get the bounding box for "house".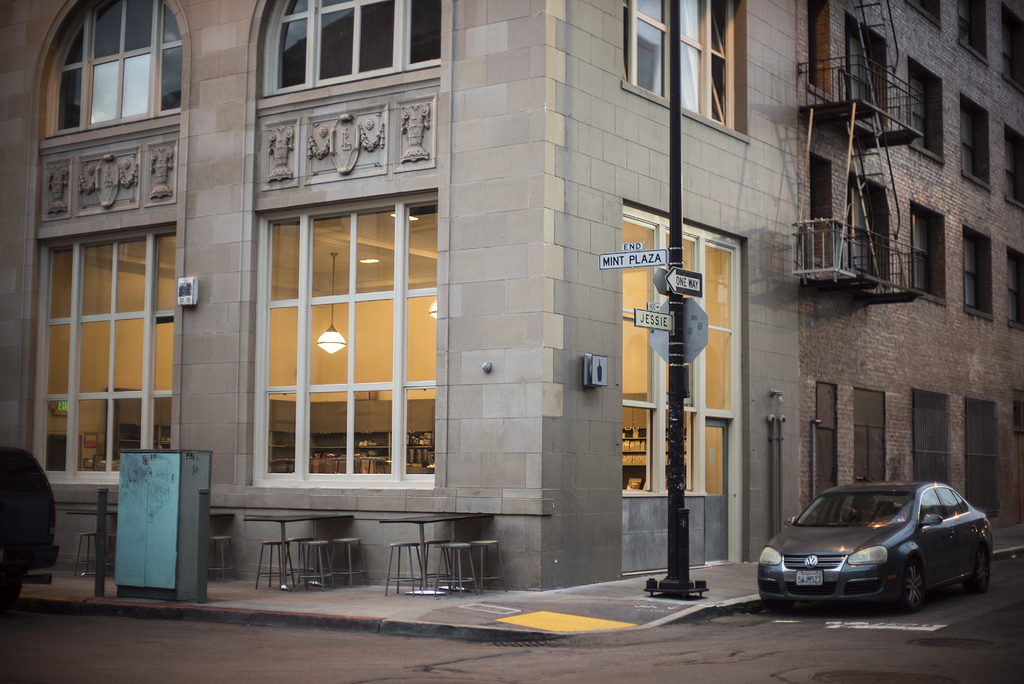
locate(799, 0, 1023, 543).
